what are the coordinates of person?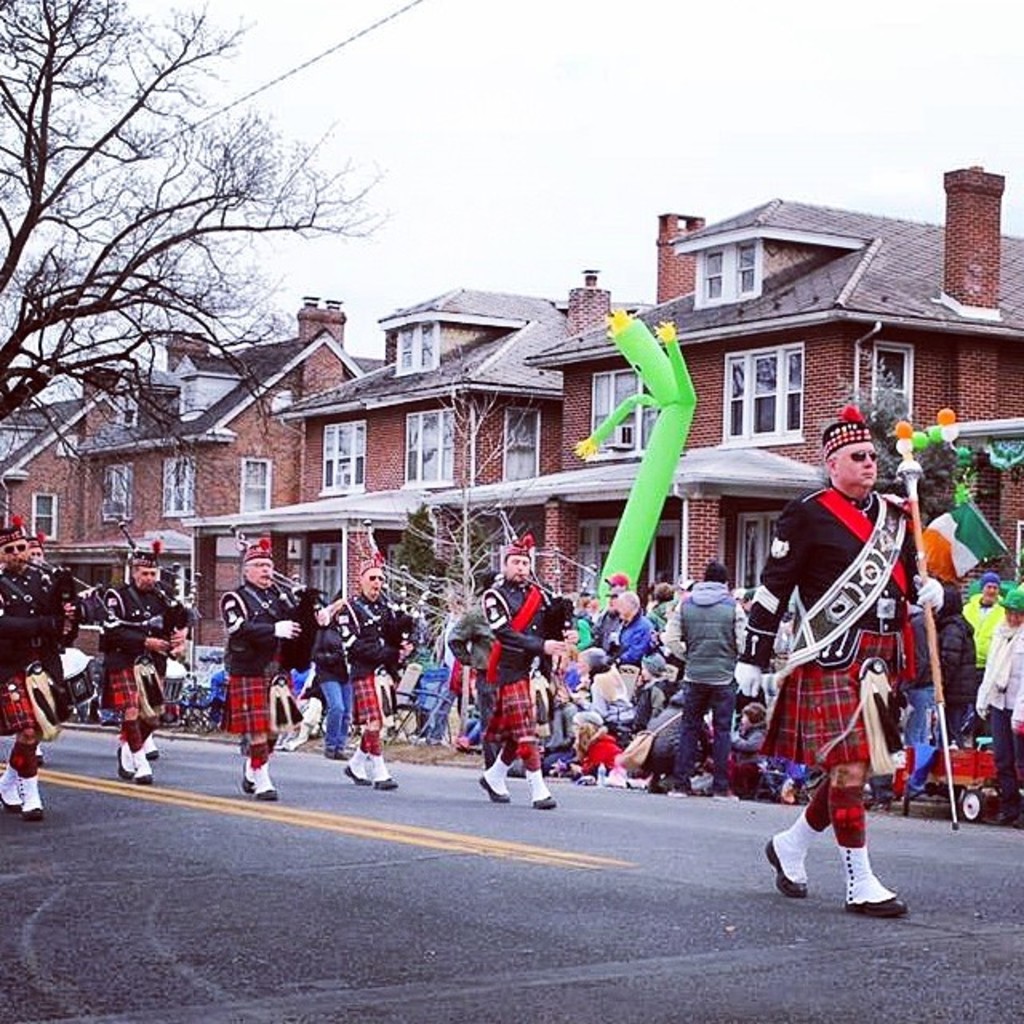
x1=781, y1=421, x2=925, y2=907.
